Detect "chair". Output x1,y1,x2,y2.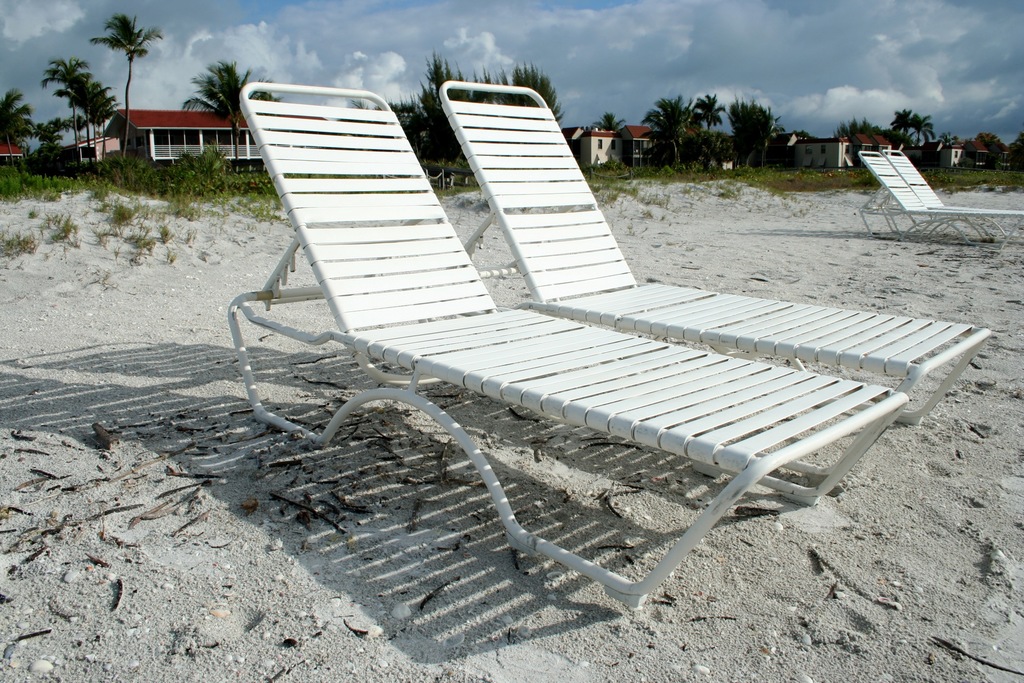
438,85,1008,469.
